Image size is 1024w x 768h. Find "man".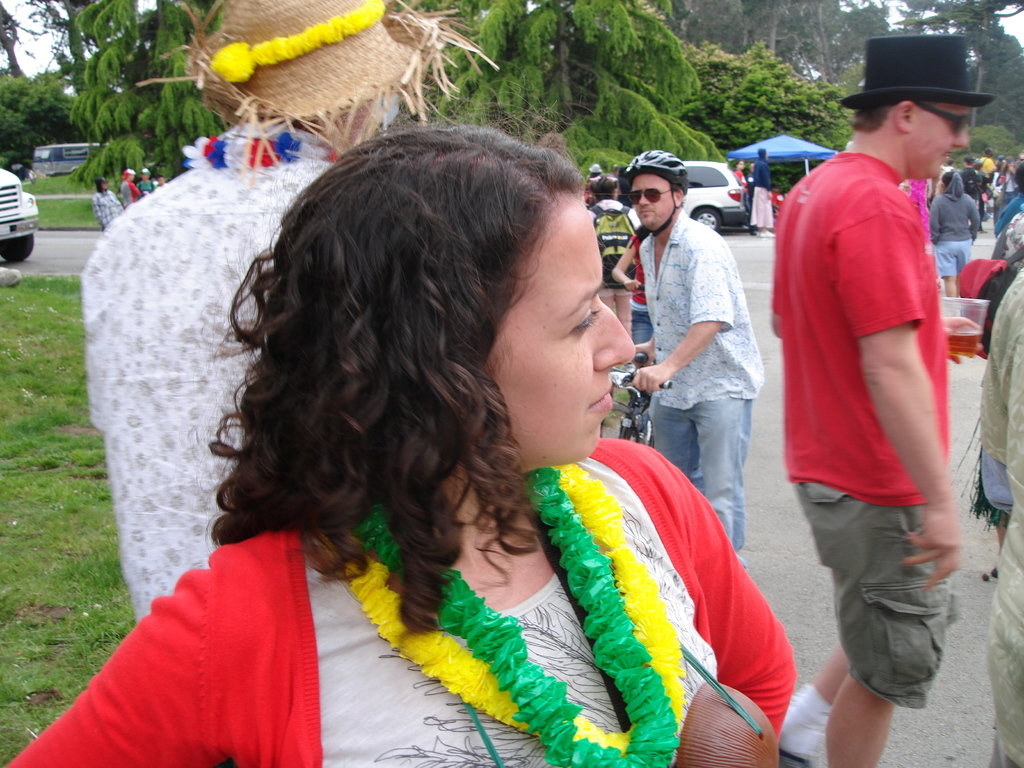
623:146:764:564.
